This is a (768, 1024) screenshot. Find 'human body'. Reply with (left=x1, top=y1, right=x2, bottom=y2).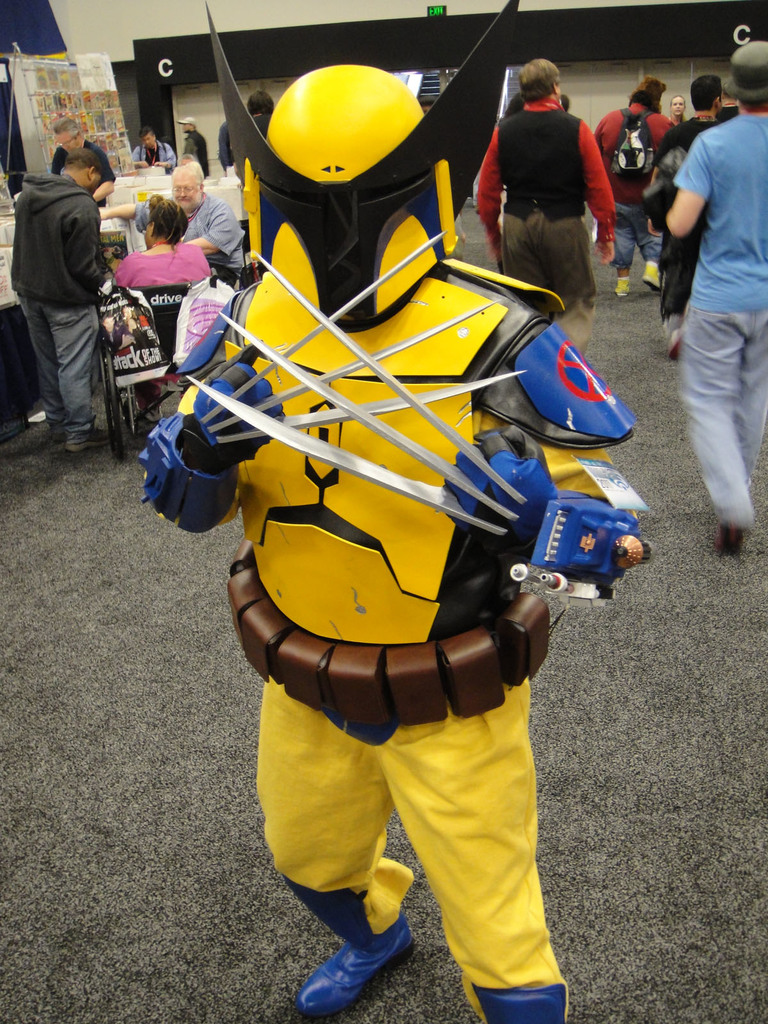
(left=467, top=54, right=616, bottom=362).
